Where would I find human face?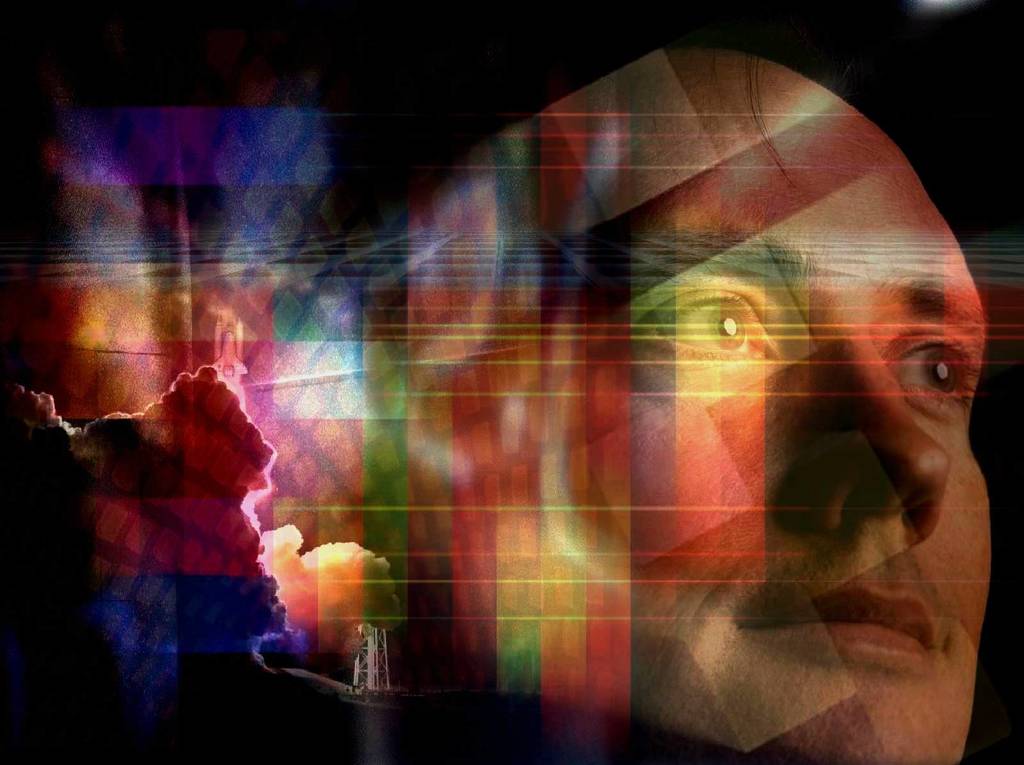
At 536 47 989 764.
